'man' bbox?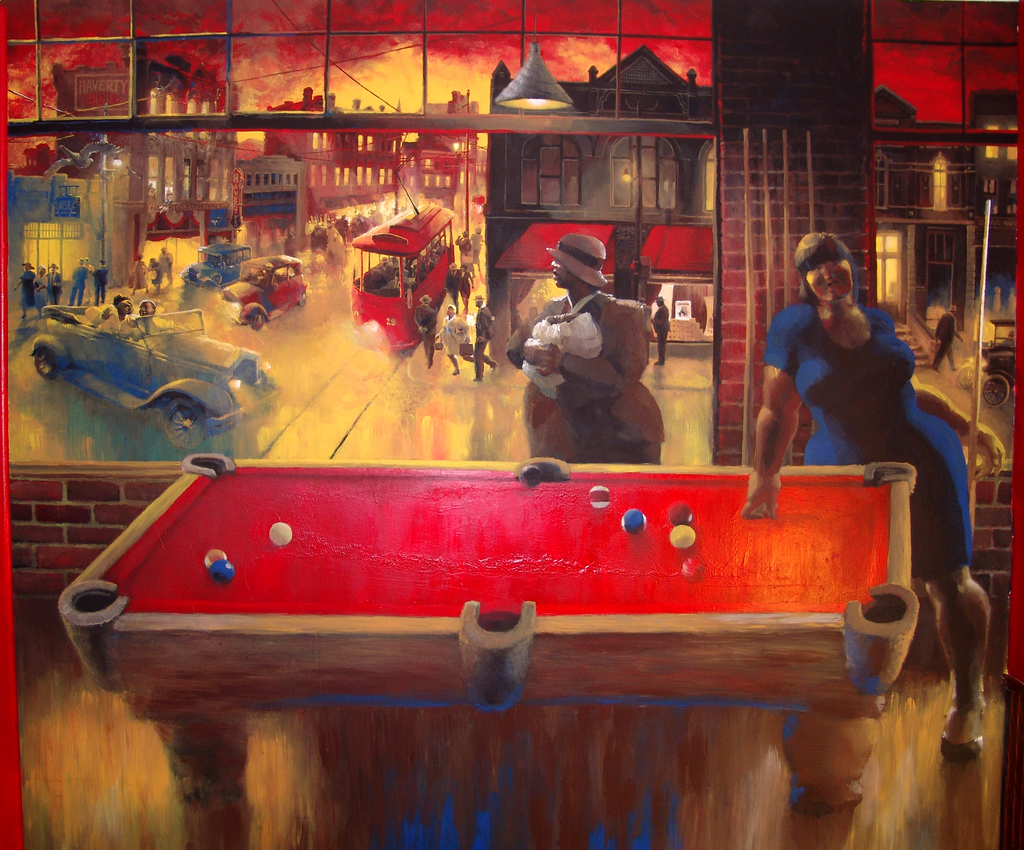
(x1=93, y1=258, x2=111, y2=306)
